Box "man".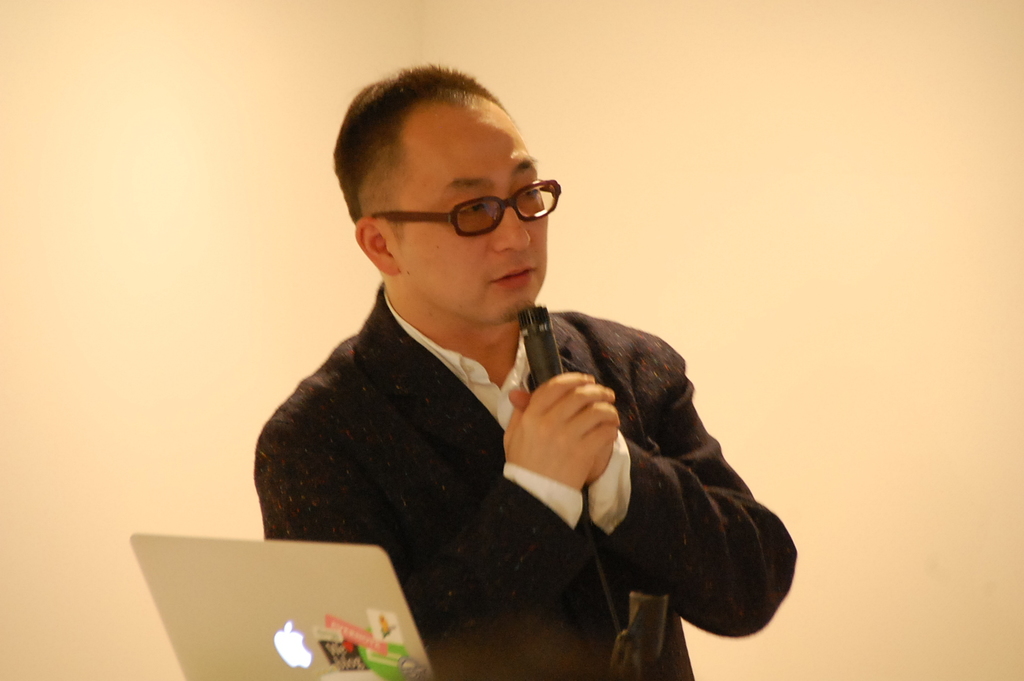
<box>221,54,800,636</box>.
